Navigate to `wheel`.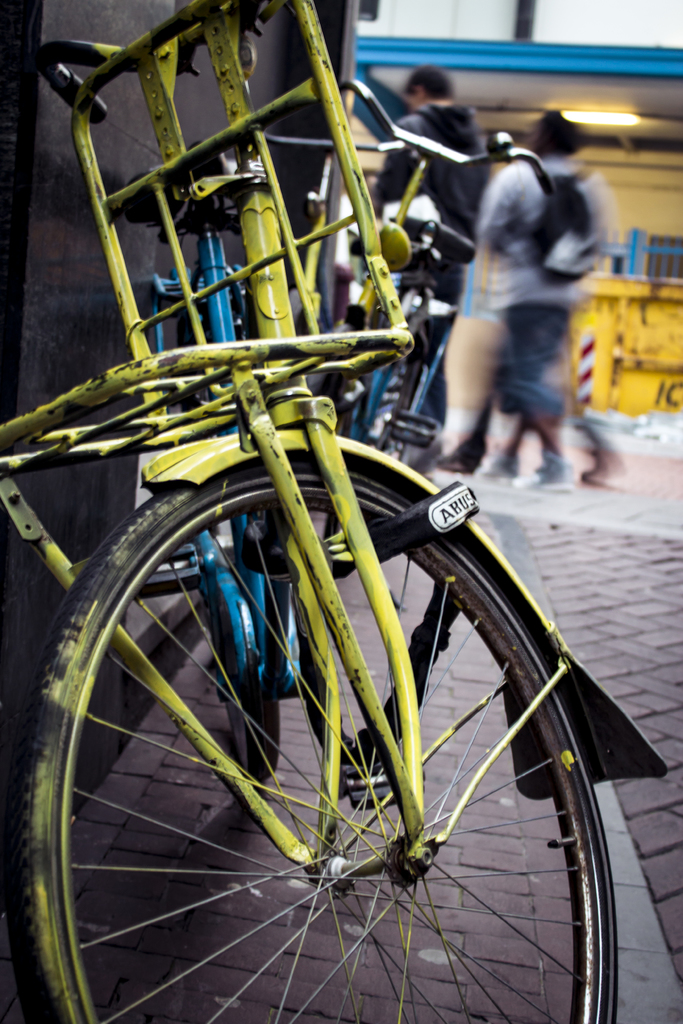
Navigation target: (left=308, top=323, right=354, bottom=538).
